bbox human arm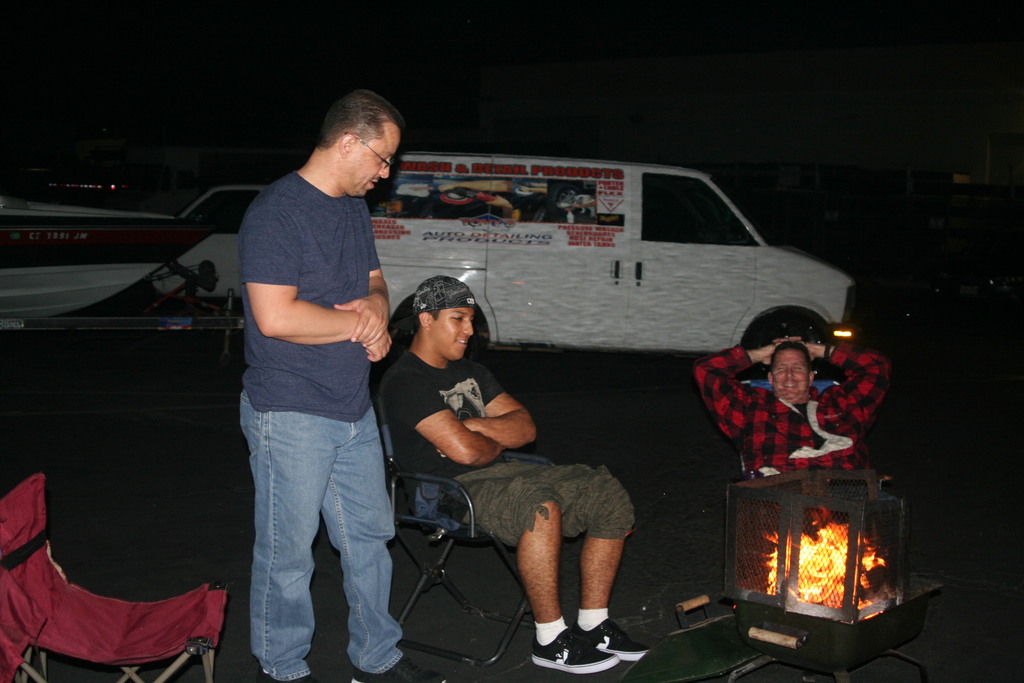
BBox(330, 200, 396, 345)
